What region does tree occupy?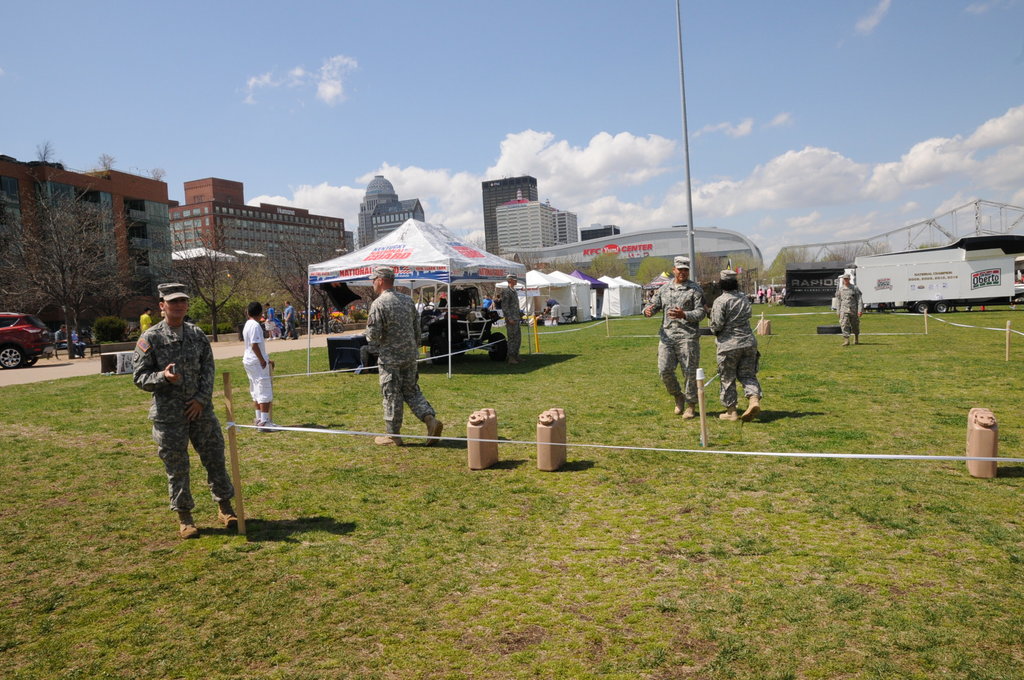
<box>630,254,695,294</box>.
